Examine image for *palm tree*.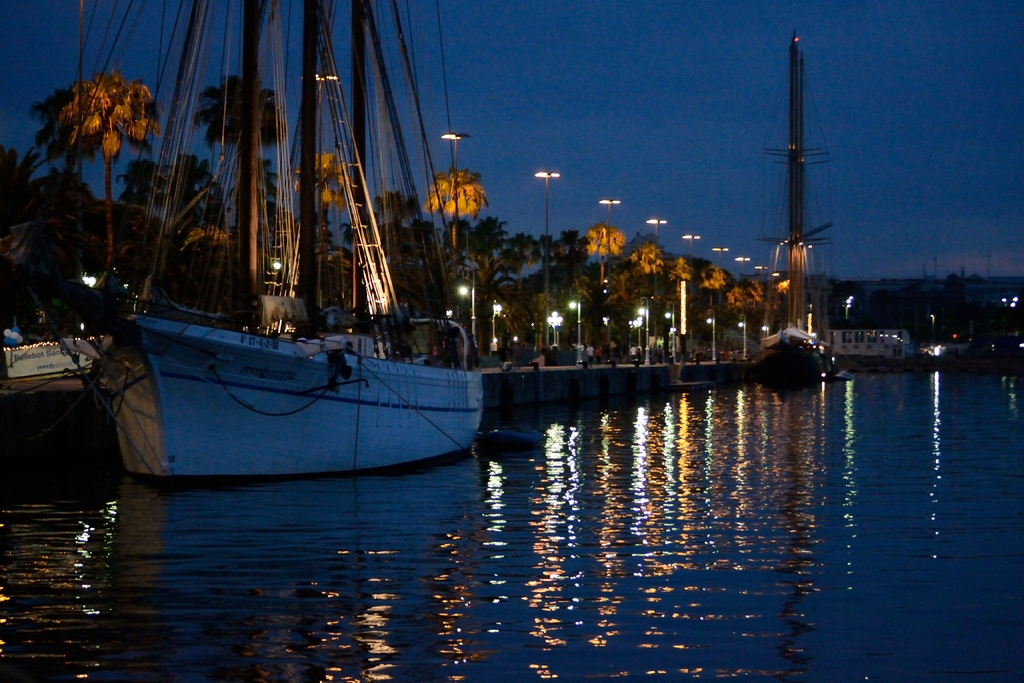
Examination result: 751, 269, 776, 335.
